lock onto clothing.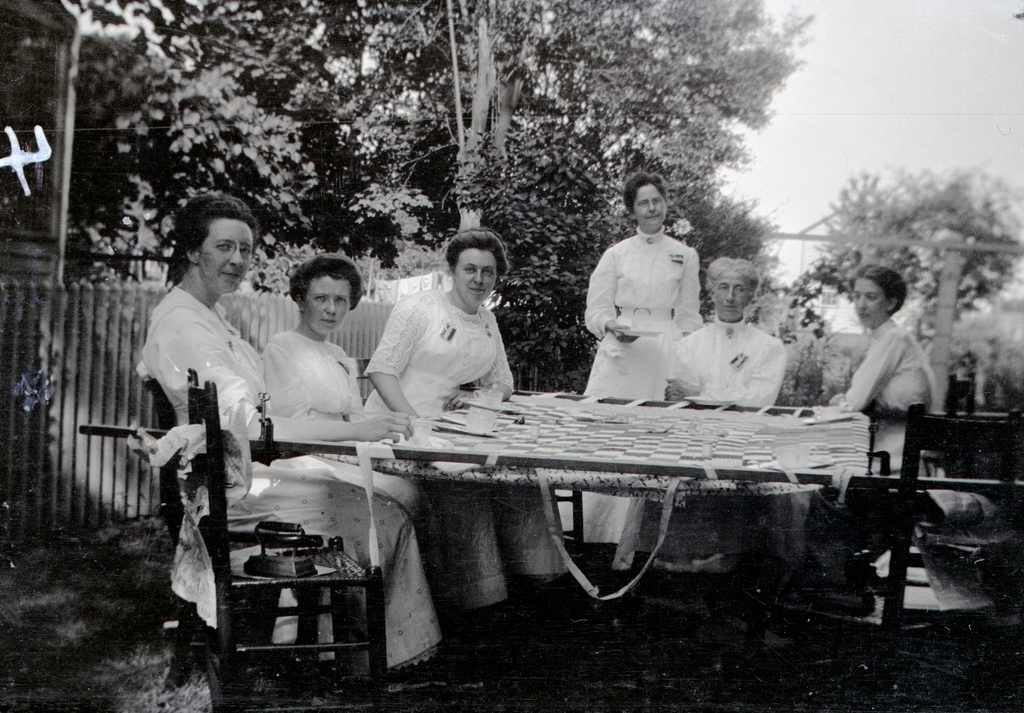
Locked: pyautogui.locateOnScreen(664, 316, 790, 418).
